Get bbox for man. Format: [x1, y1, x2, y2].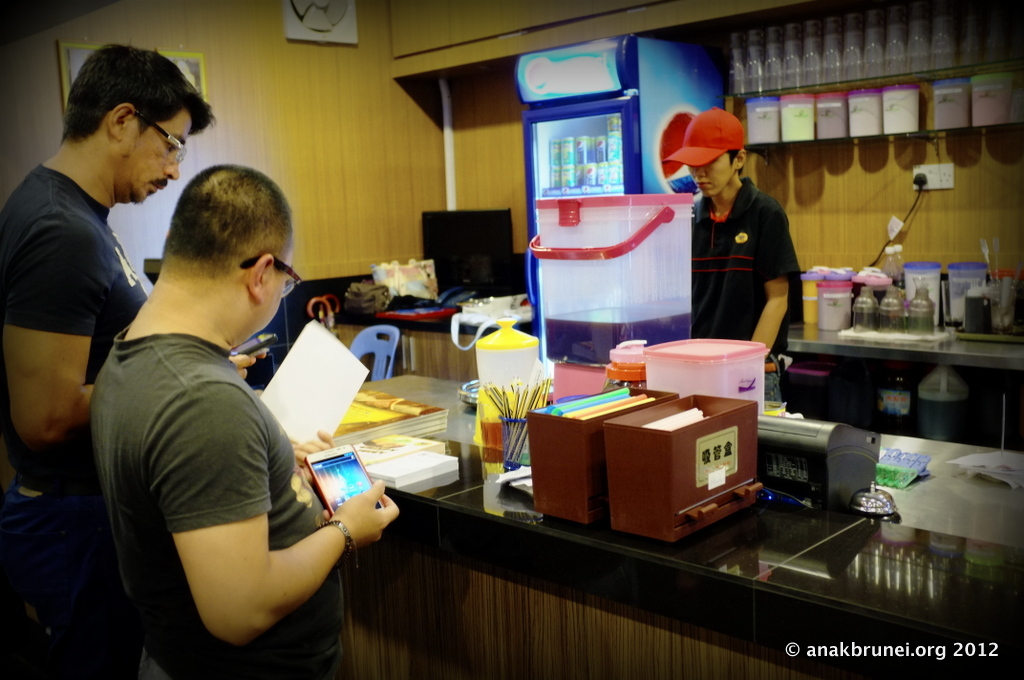
[647, 98, 819, 380].
